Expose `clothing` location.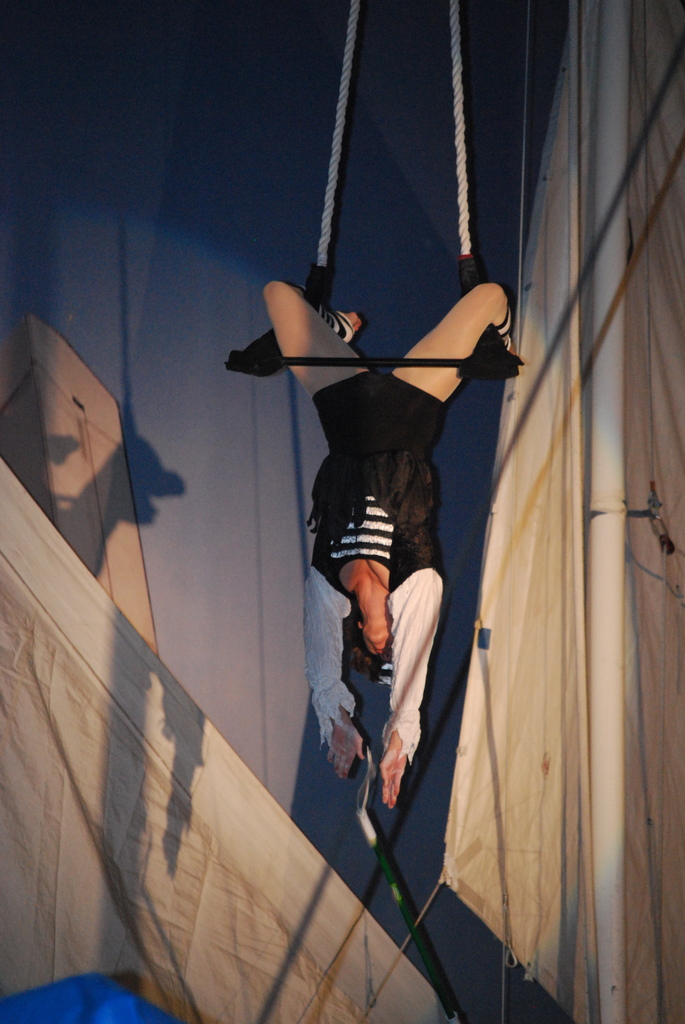
Exposed at left=284, top=355, right=487, bottom=837.
